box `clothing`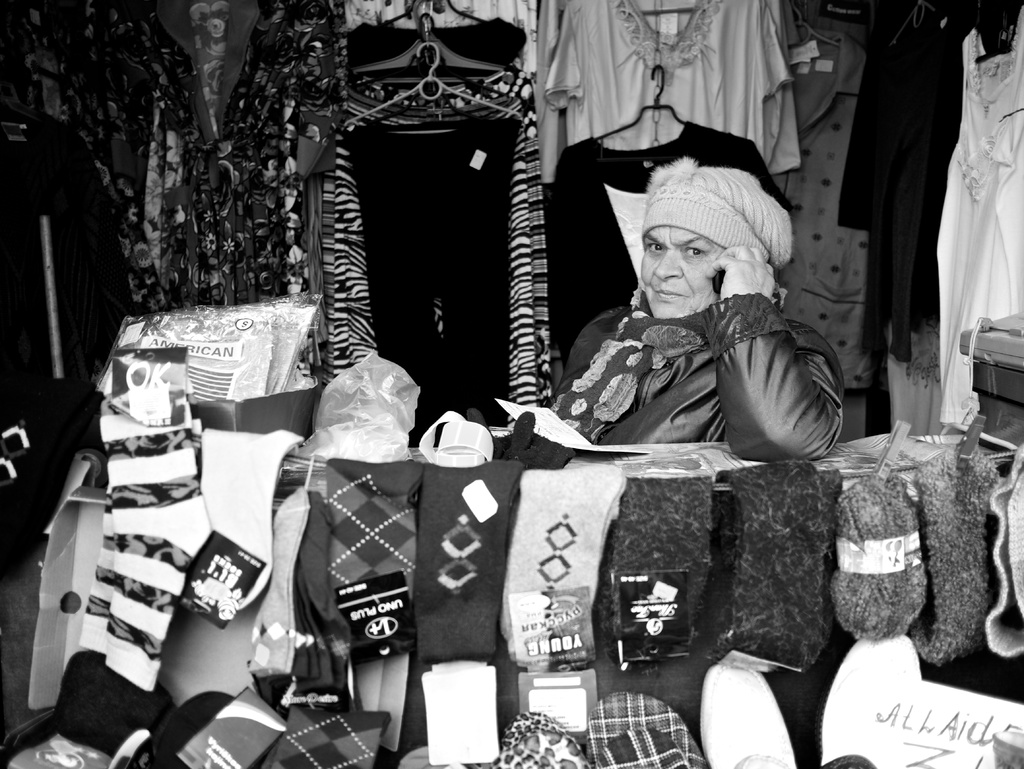
crop(827, 0, 1023, 362)
